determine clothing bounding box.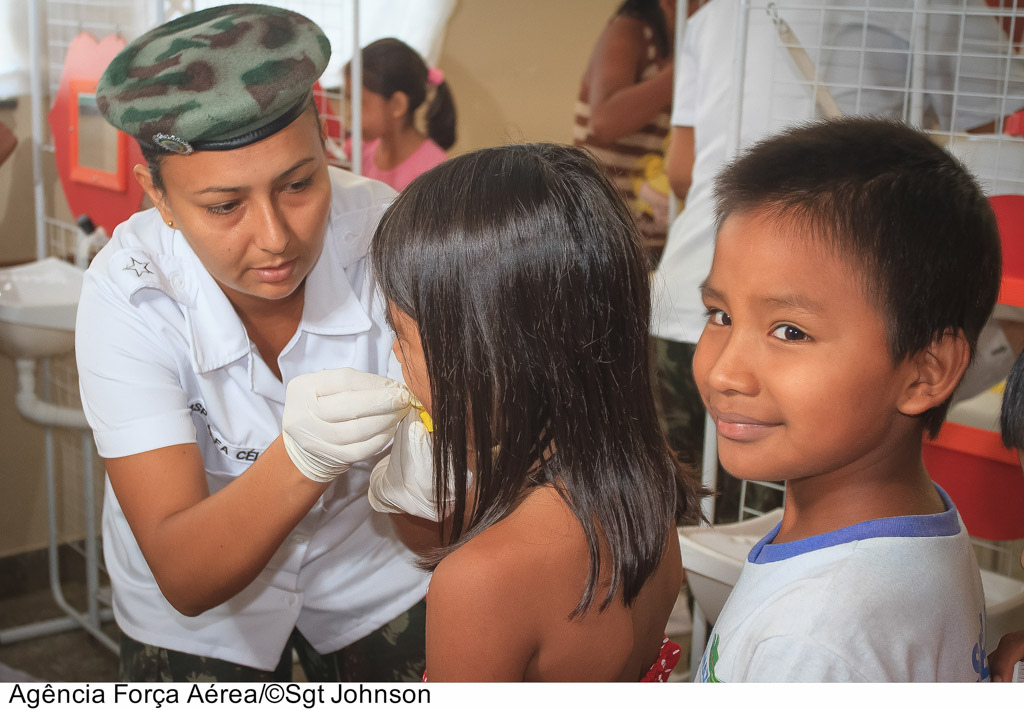
Determined: [332, 135, 456, 190].
